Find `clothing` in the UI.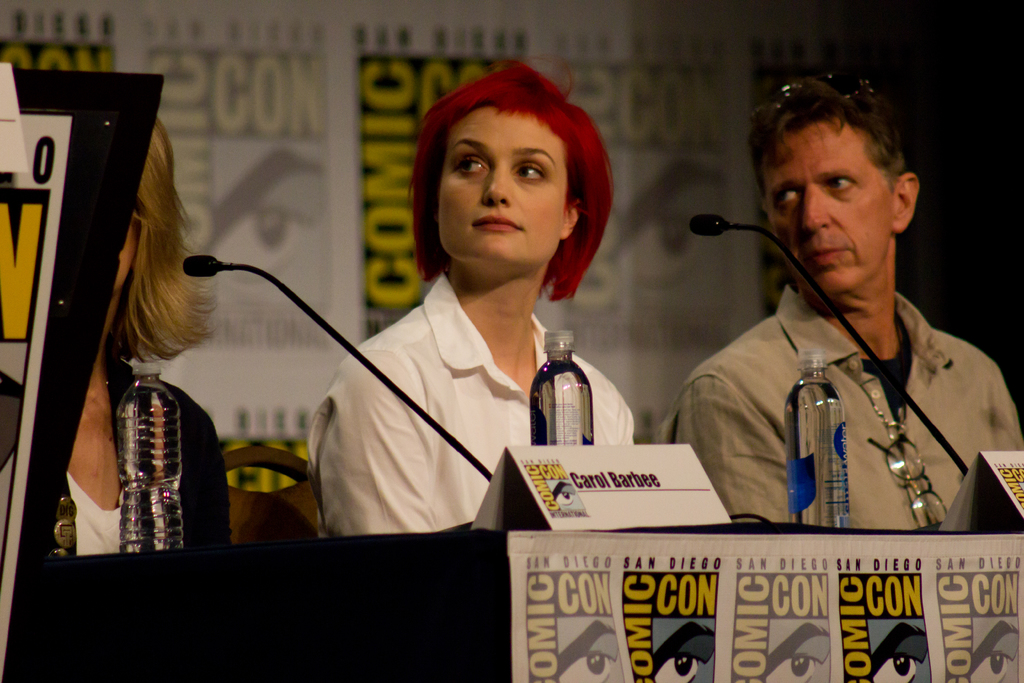
UI element at <region>300, 220, 630, 554</region>.
